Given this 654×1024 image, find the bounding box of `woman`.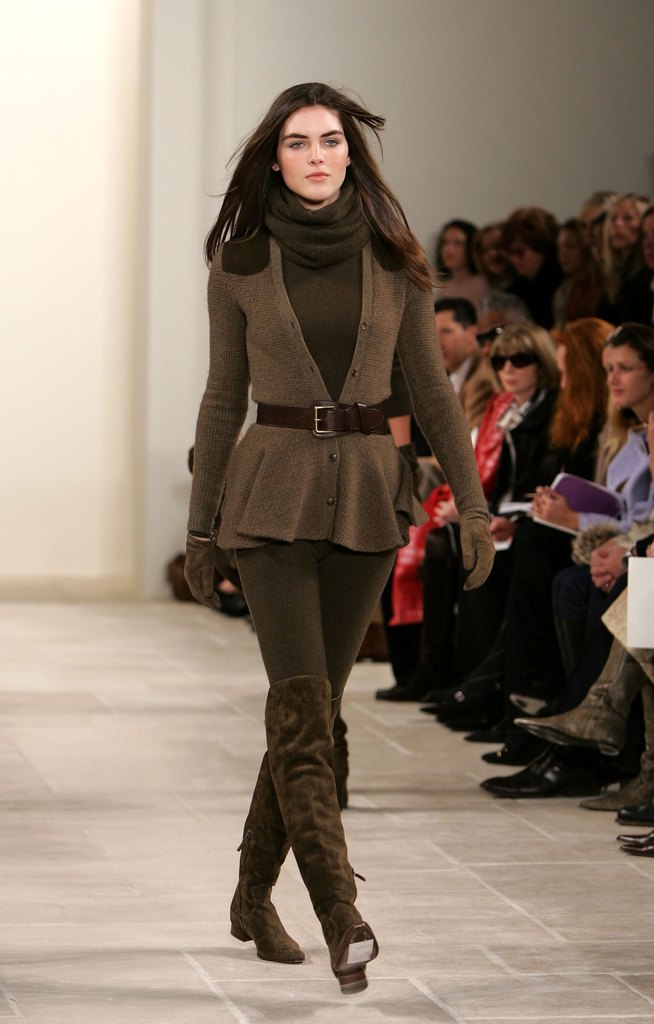
select_region(177, 81, 499, 847).
